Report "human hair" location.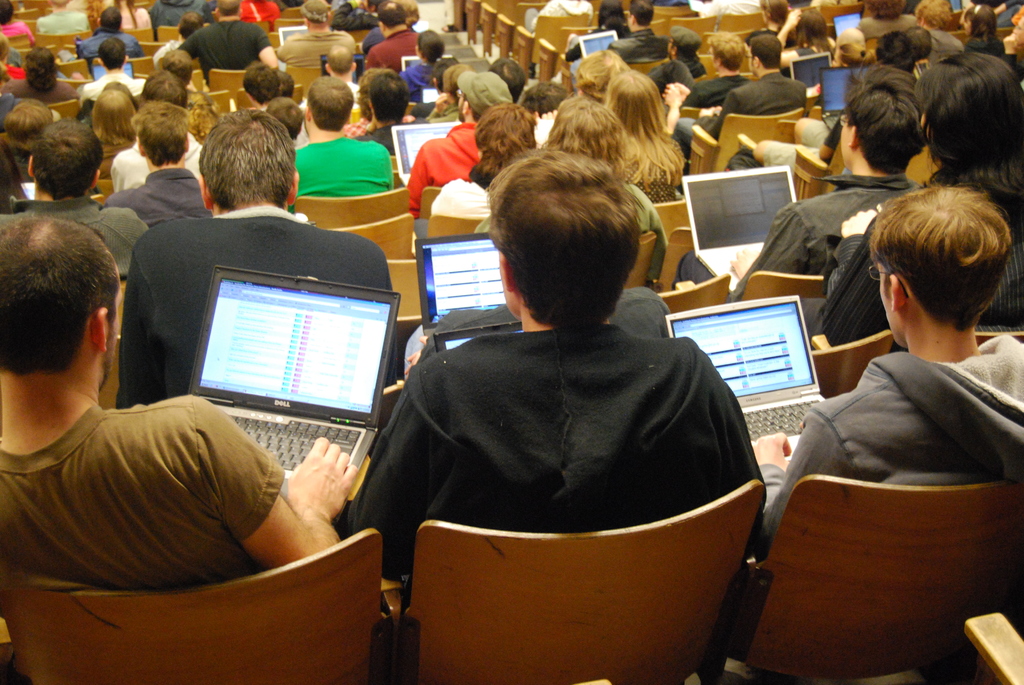
Report: box(911, 51, 1023, 200).
